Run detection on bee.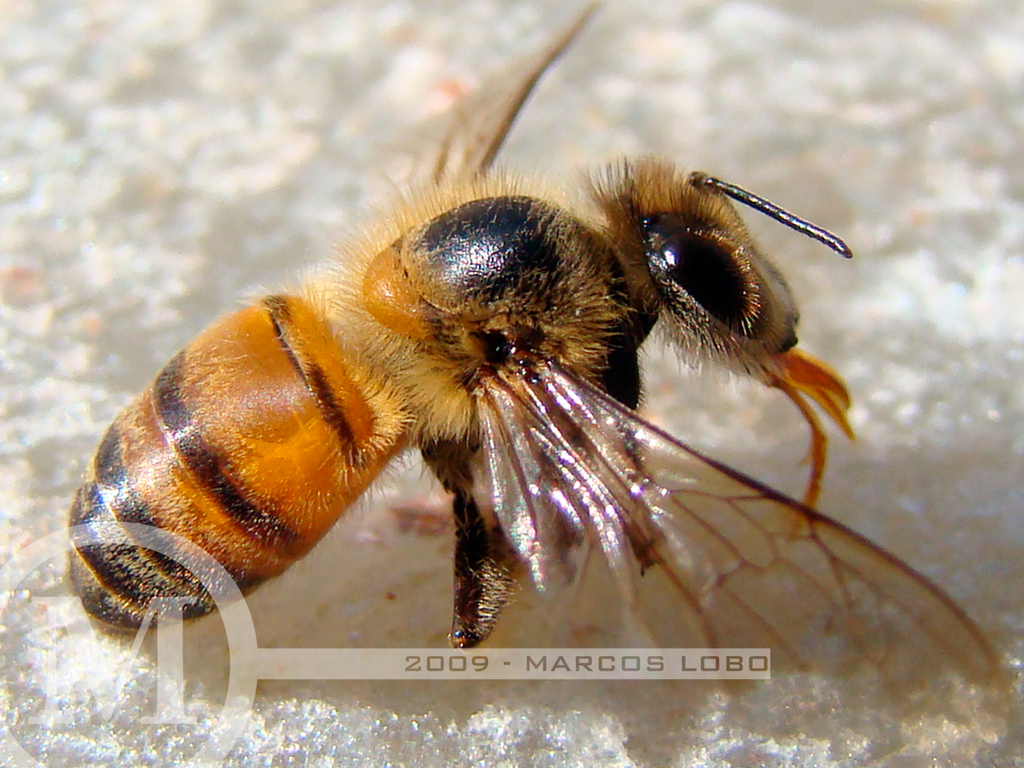
Result: BBox(62, 0, 1021, 746).
